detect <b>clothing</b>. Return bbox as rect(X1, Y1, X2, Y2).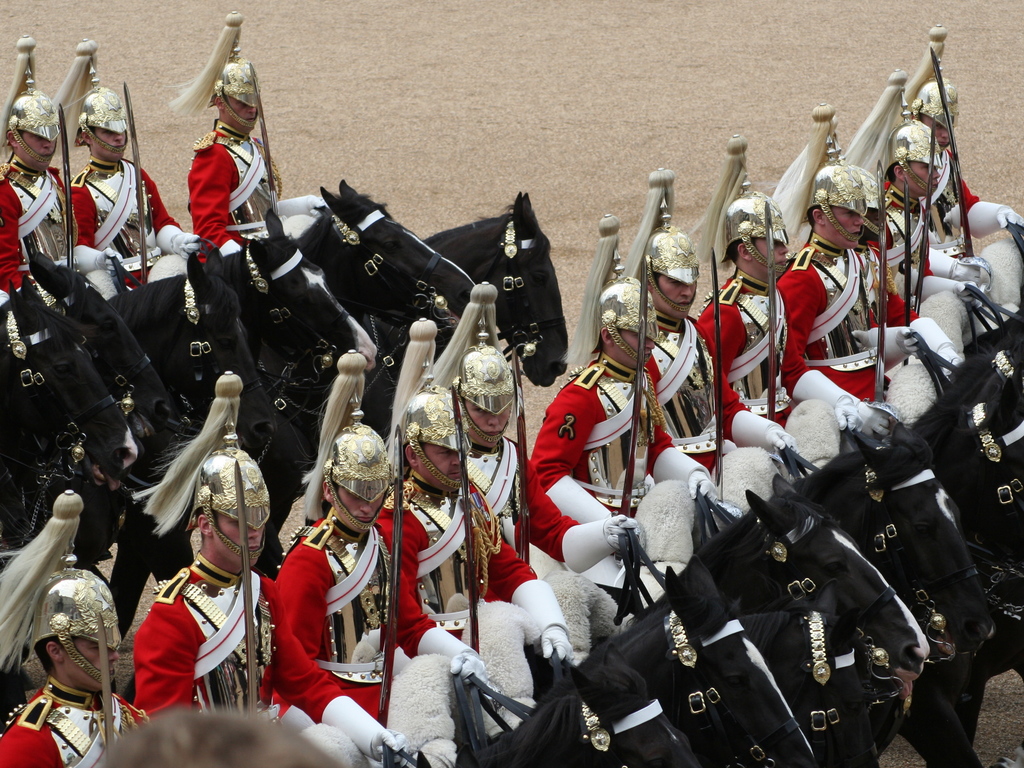
rect(444, 429, 604, 585).
